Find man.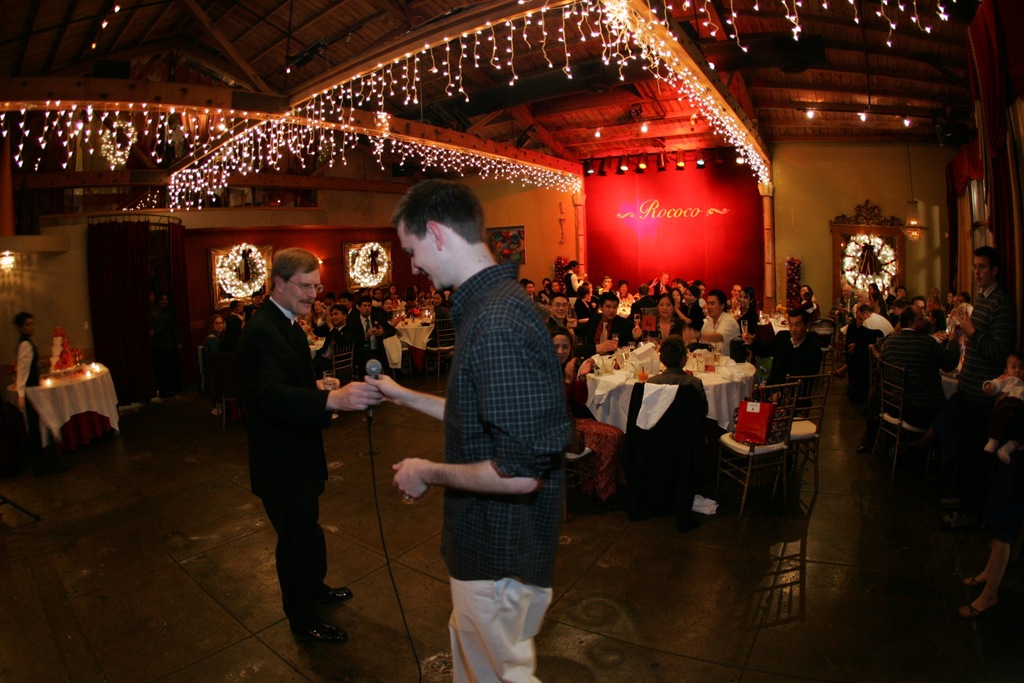
x1=12, y1=306, x2=45, y2=471.
